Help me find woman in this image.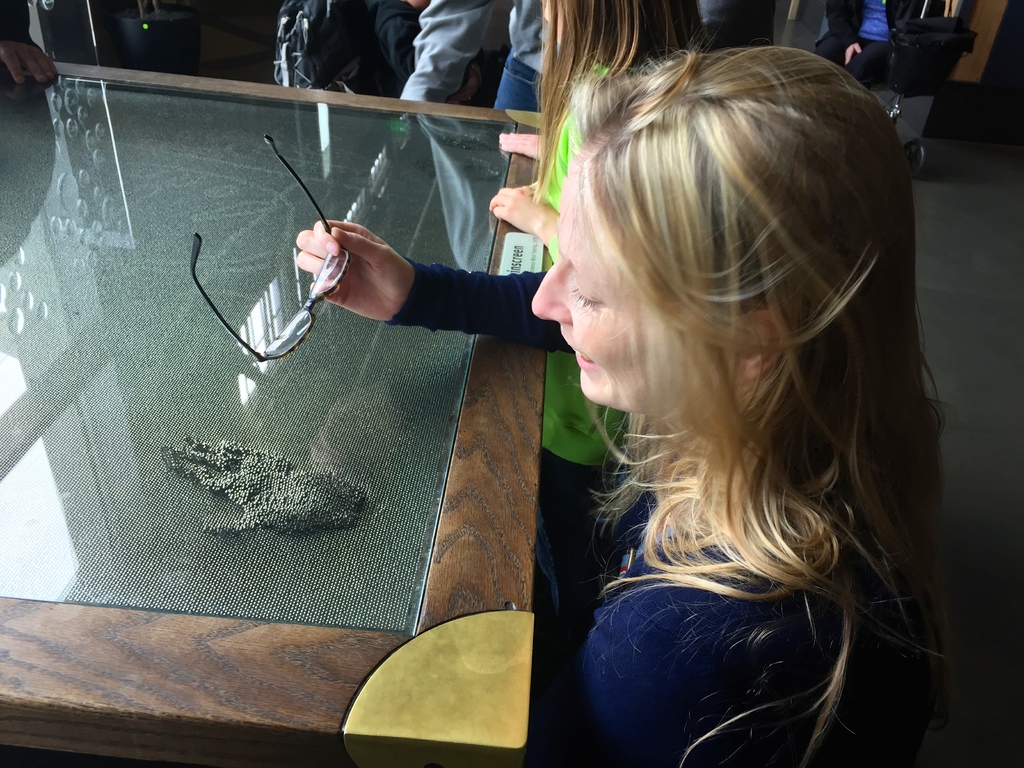
Found it: <box>277,29,999,734</box>.
